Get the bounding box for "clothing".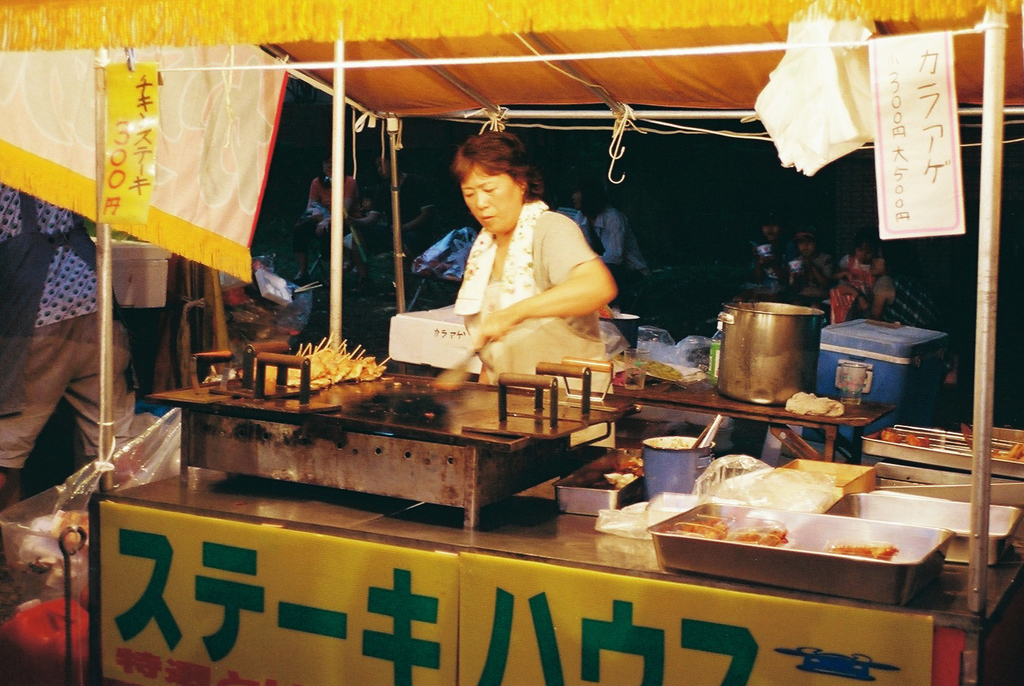
[x1=0, y1=182, x2=125, y2=477].
